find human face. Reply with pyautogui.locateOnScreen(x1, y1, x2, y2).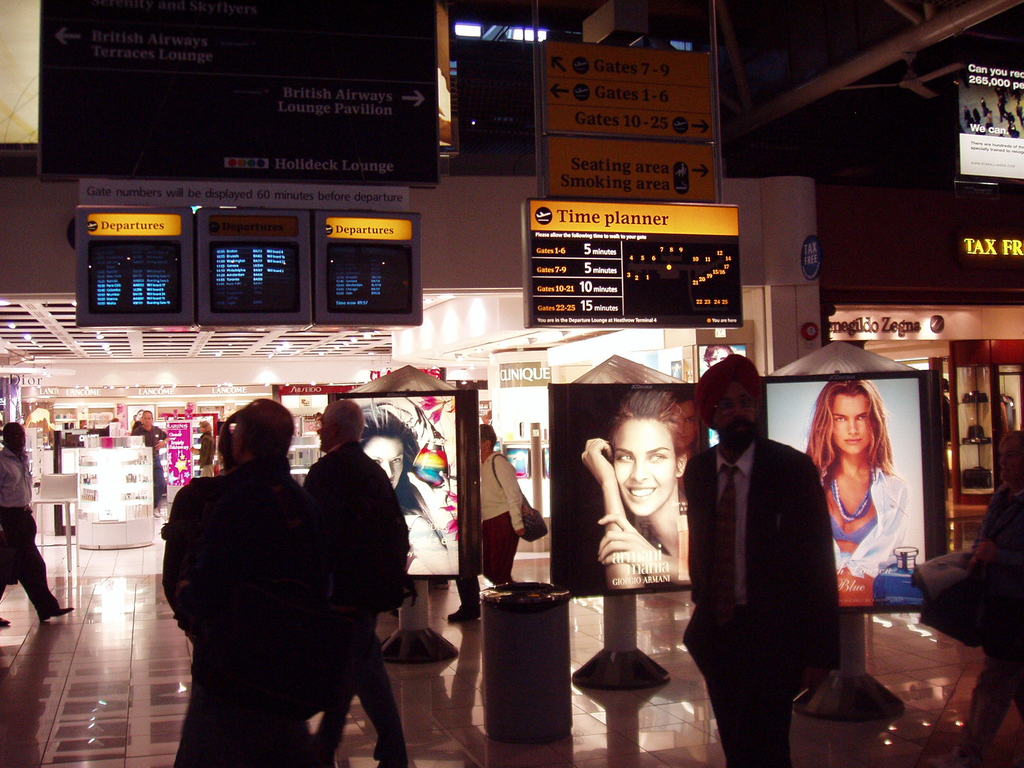
pyautogui.locateOnScreen(995, 442, 1022, 483).
